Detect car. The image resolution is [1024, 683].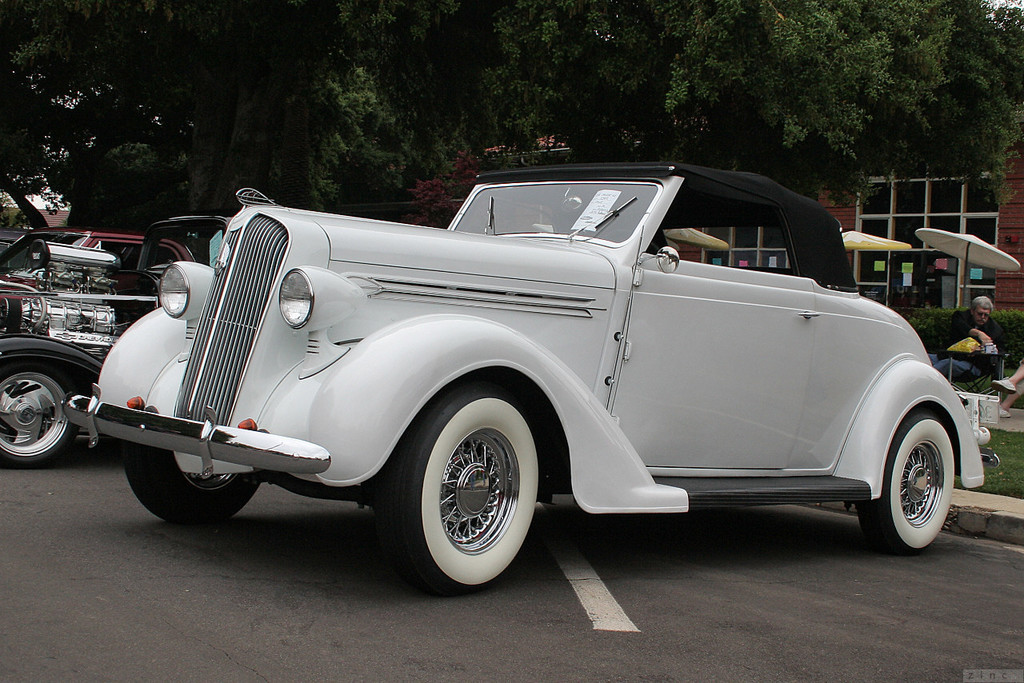
(x1=0, y1=223, x2=193, y2=301).
